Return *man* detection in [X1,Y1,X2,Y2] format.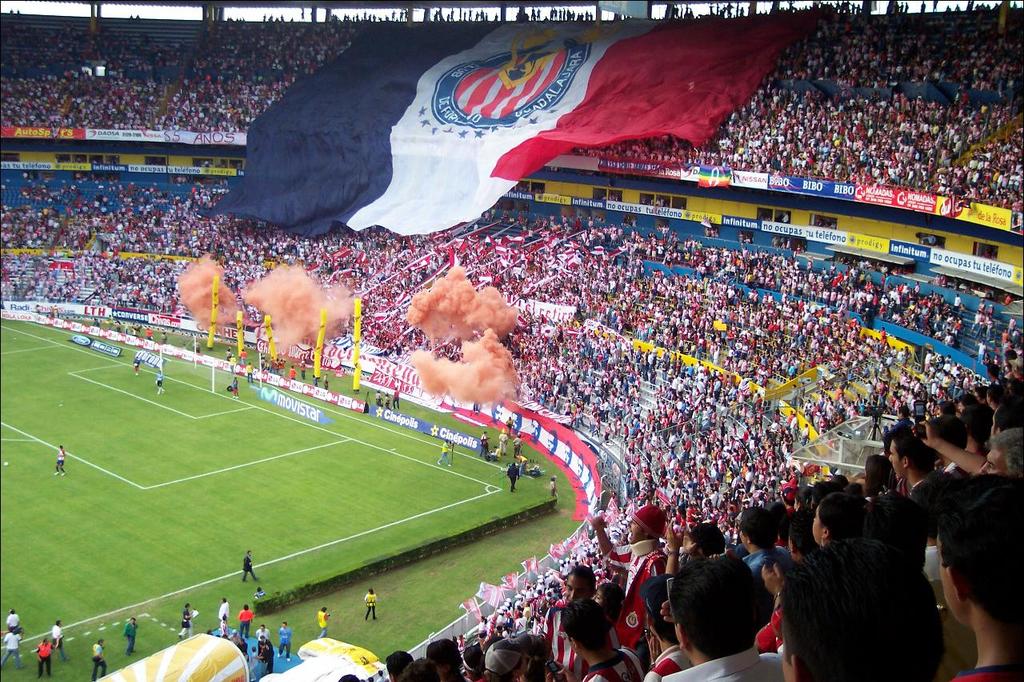
[385,649,414,681].
